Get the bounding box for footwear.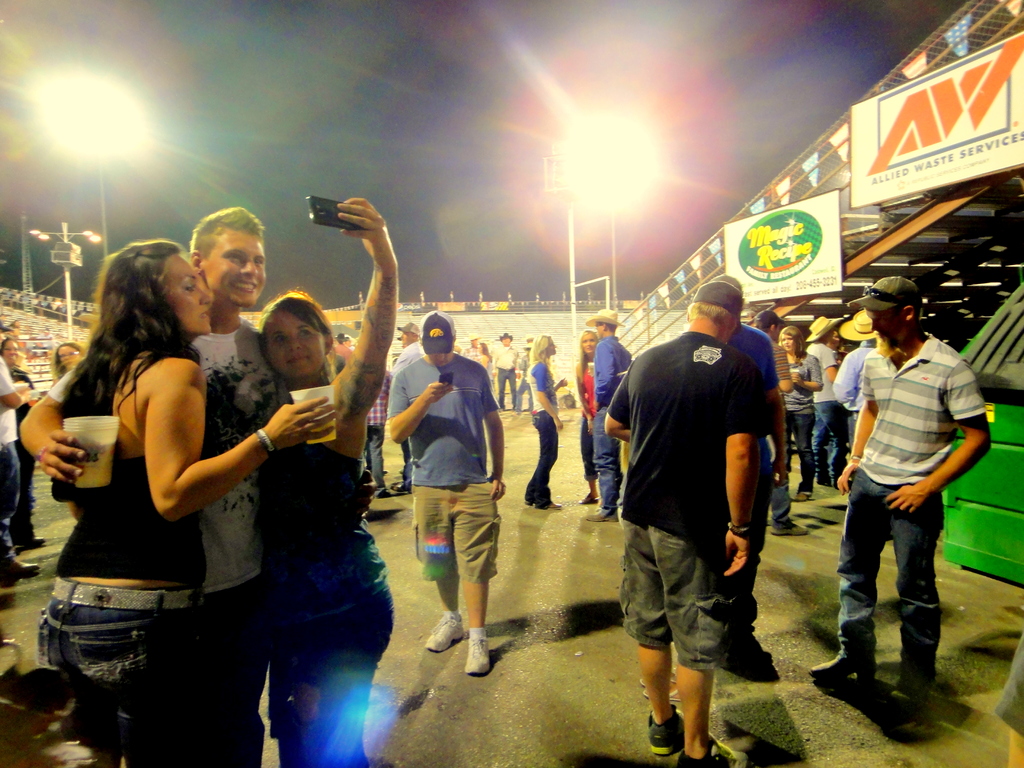
644,705,691,757.
